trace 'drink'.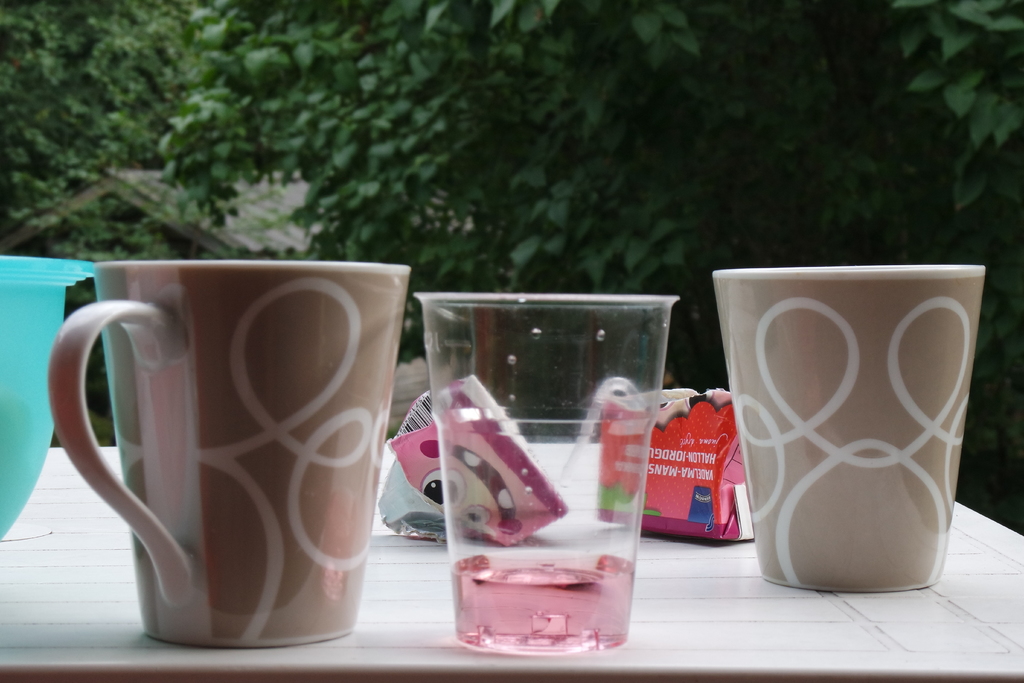
Traced to x1=454, y1=564, x2=632, y2=652.
